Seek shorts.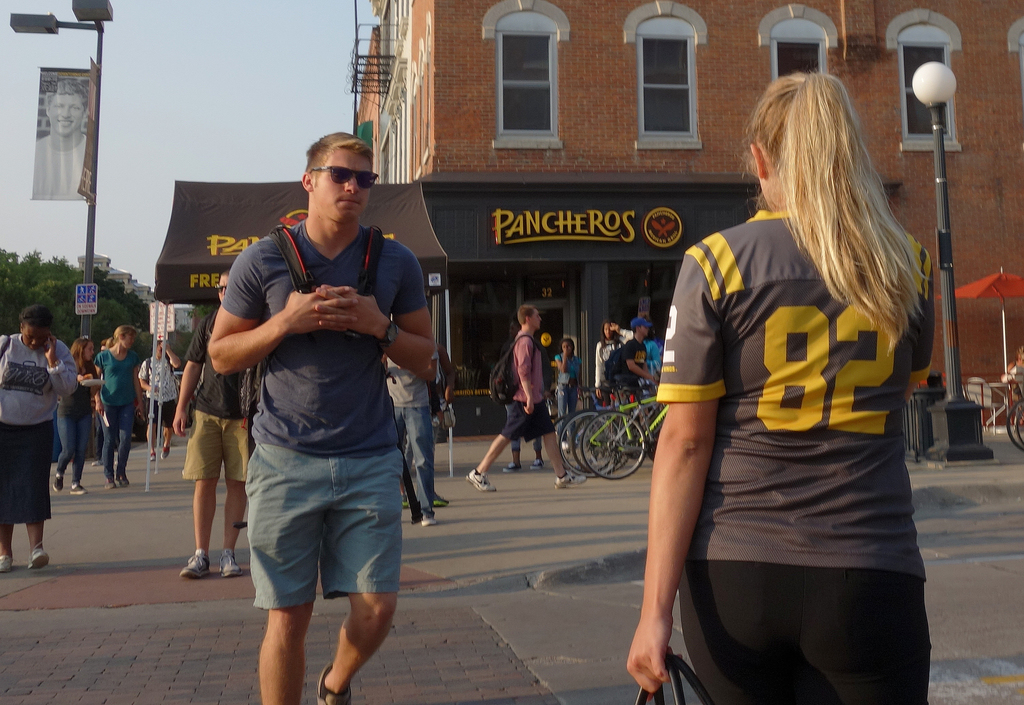
crop(251, 464, 416, 624).
